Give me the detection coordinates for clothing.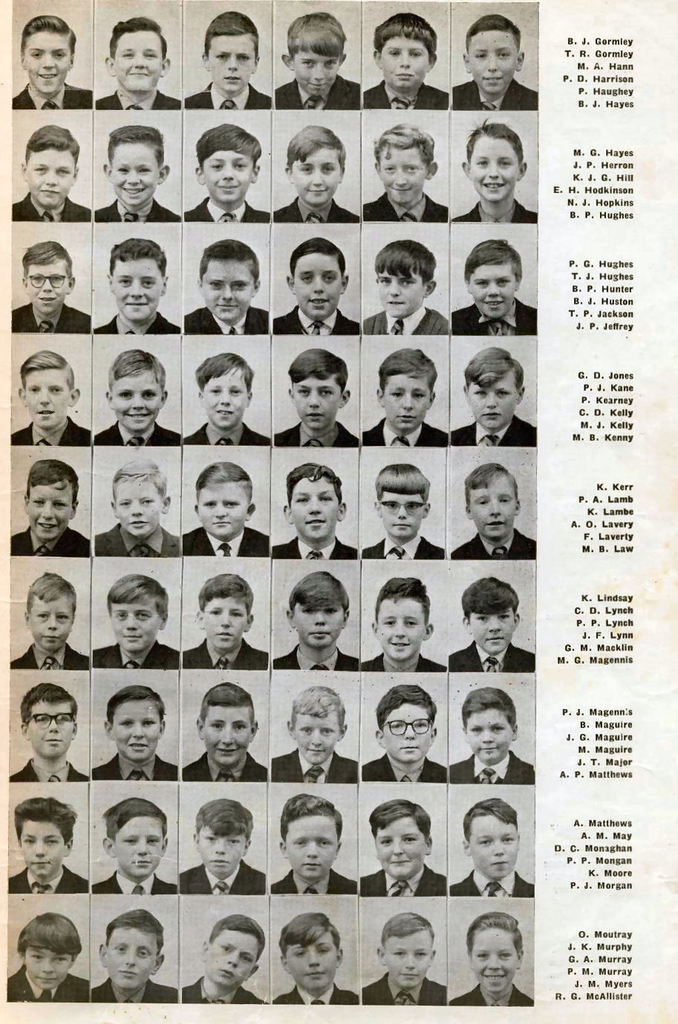
<bbox>451, 866, 533, 896</bbox>.
